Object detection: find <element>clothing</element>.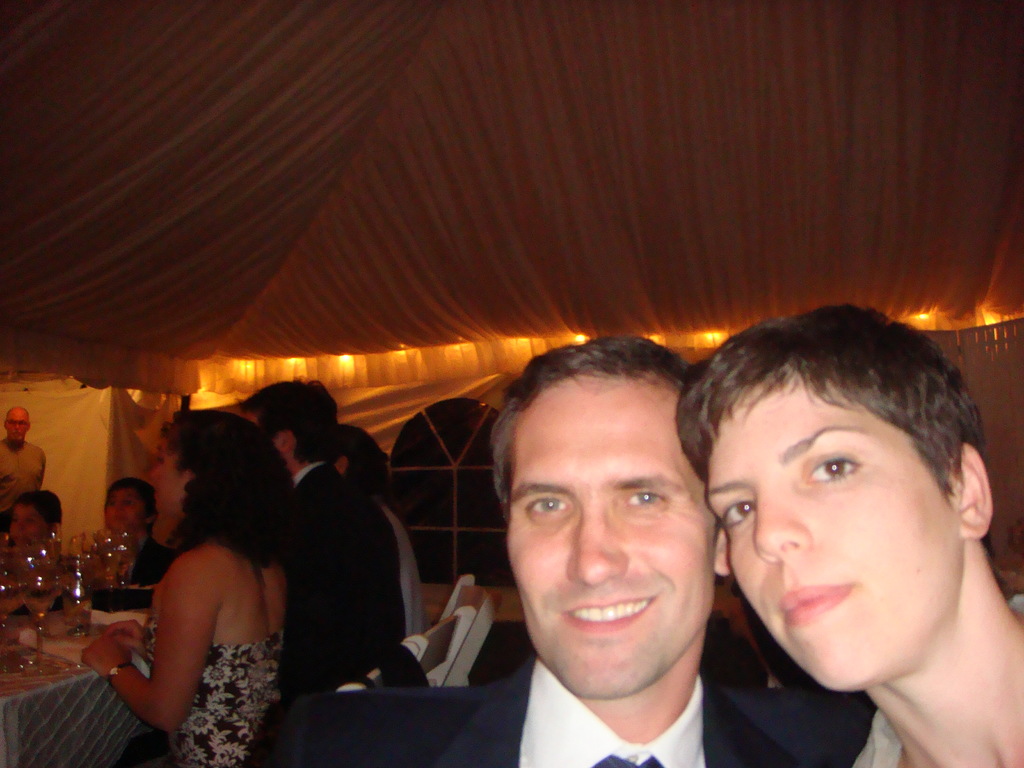
273/463/410/692.
